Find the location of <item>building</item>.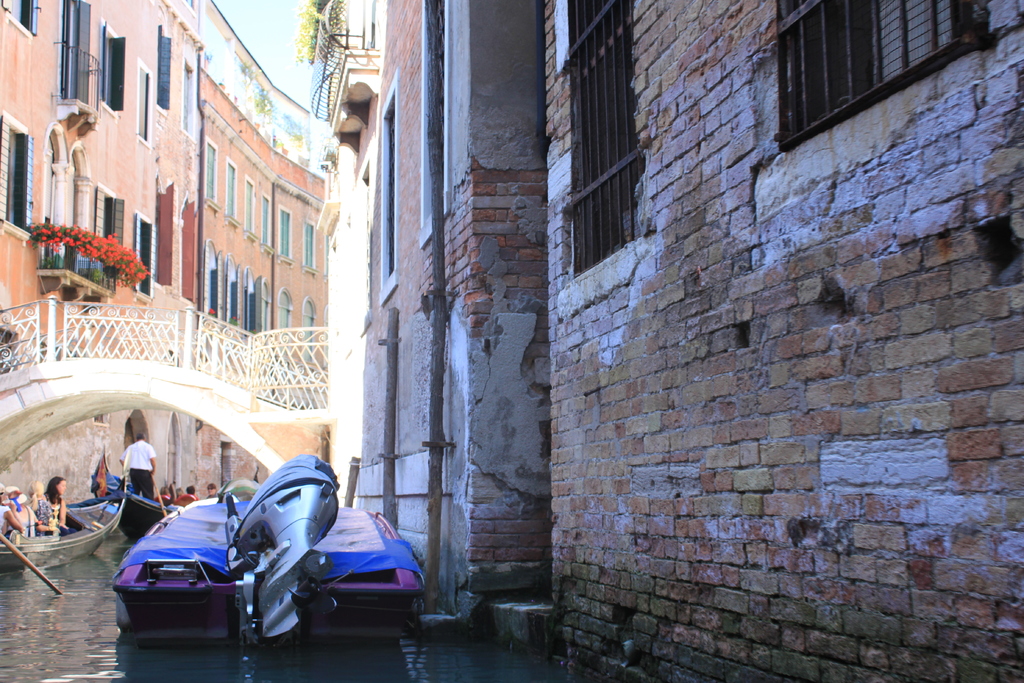
Location: 0:0:203:498.
